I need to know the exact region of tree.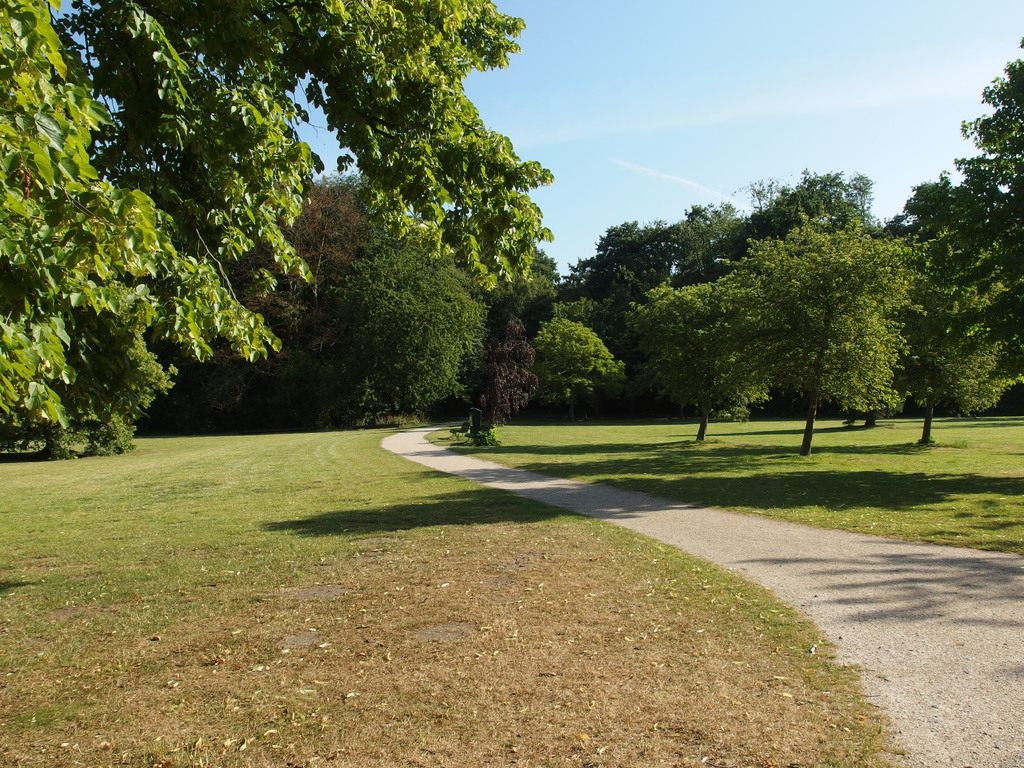
Region: {"x1": 0, "y1": 0, "x2": 562, "y2": 463}.
